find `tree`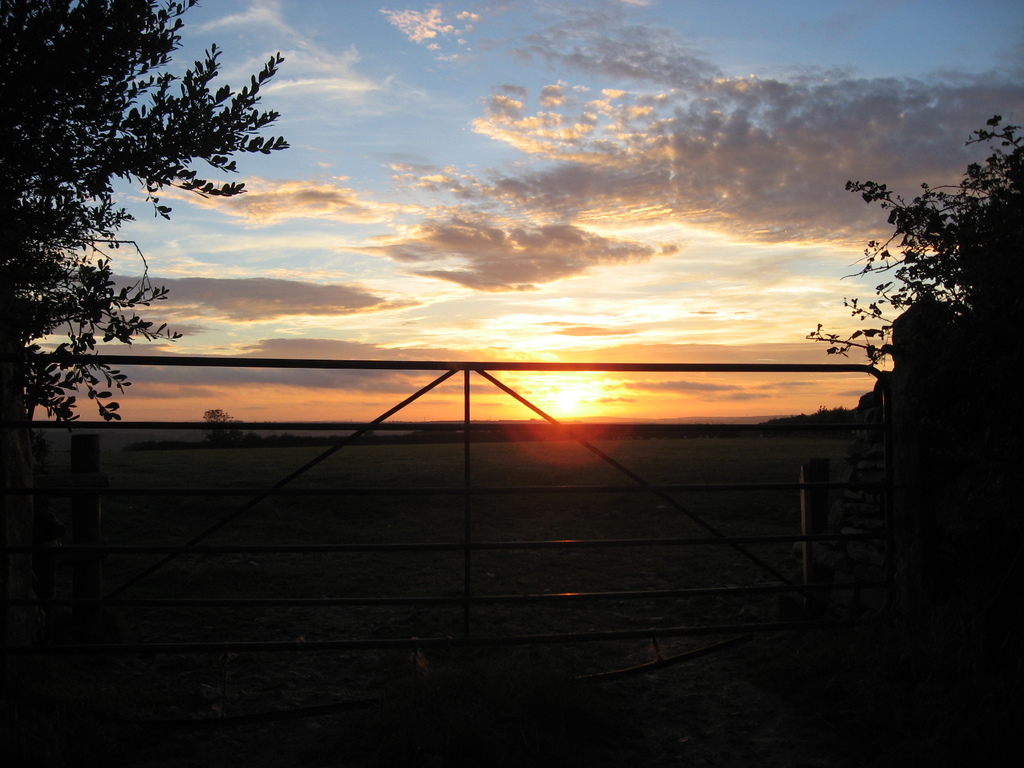
Rect(829, 152, 1016, 397)
